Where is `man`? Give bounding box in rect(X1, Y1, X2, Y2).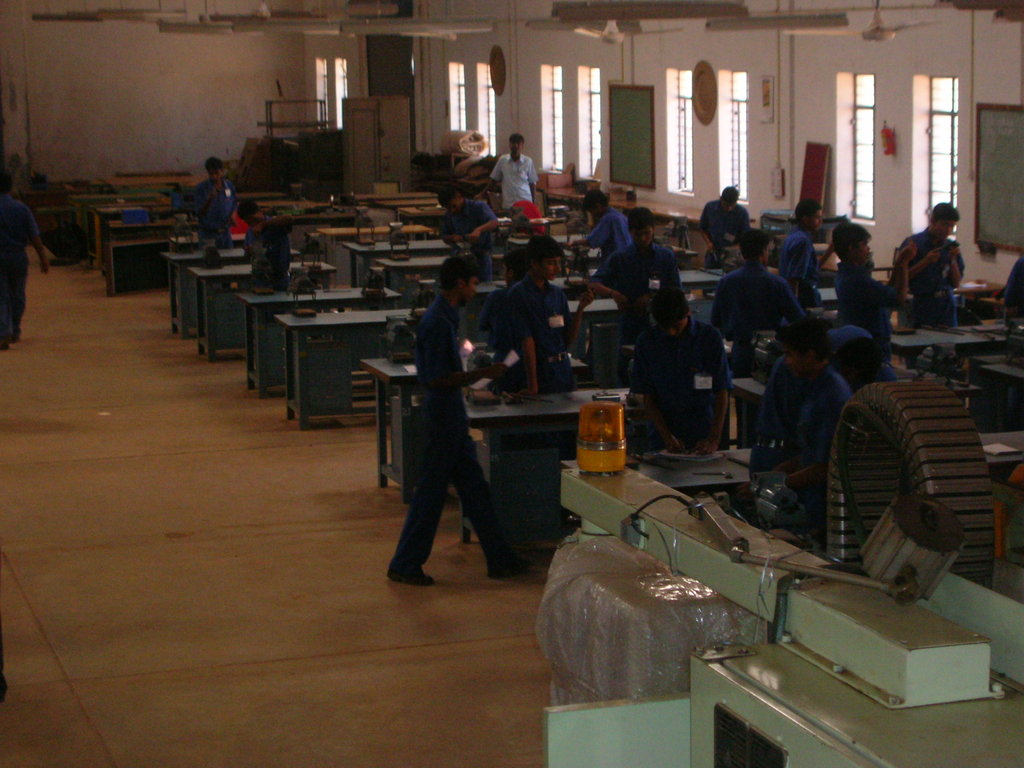
rect(0, 172, 50, 356).
